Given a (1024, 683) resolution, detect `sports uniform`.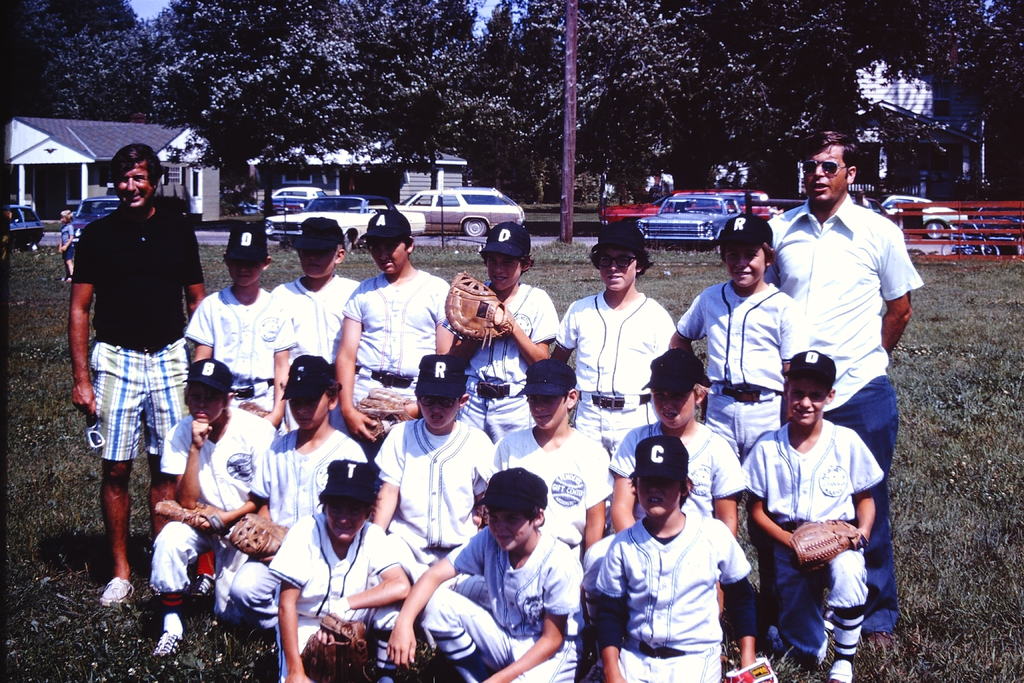
region(442, 286, 573, 435).
